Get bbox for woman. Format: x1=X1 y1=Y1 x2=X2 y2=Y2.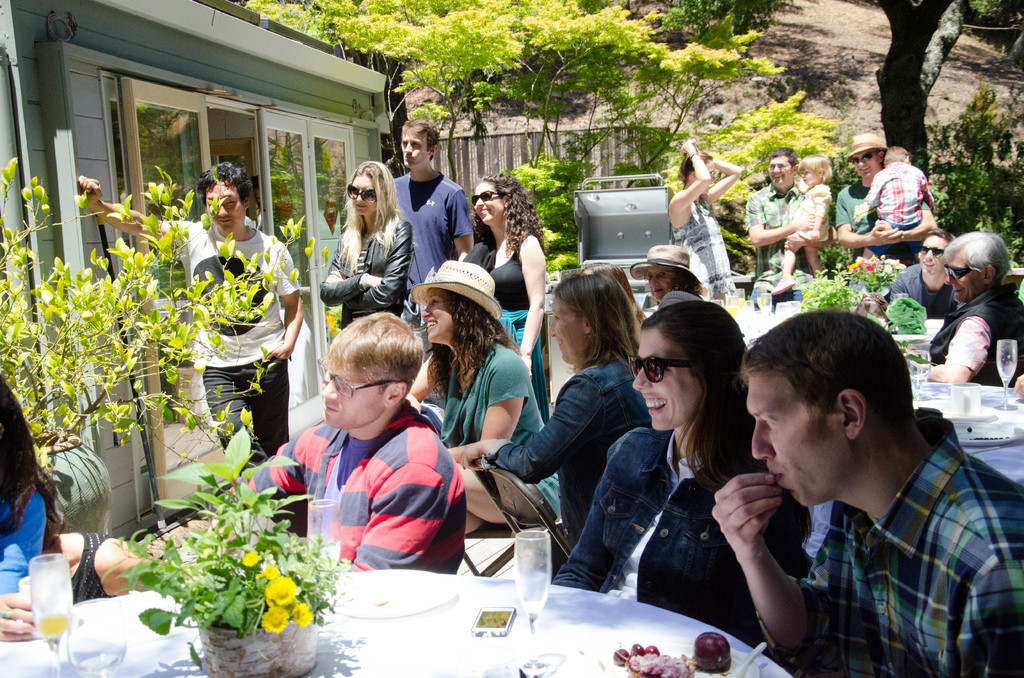
x1=463 y1=173 x2=548 y2=425.
